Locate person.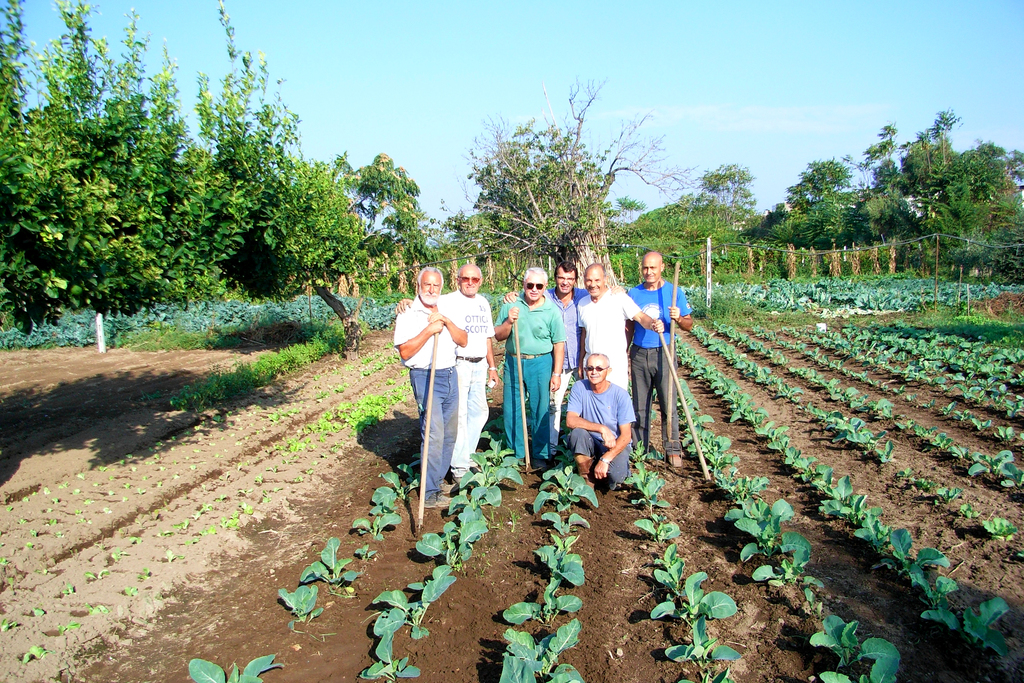
Bounding box: l=566, t=350, r=639, b=486.
